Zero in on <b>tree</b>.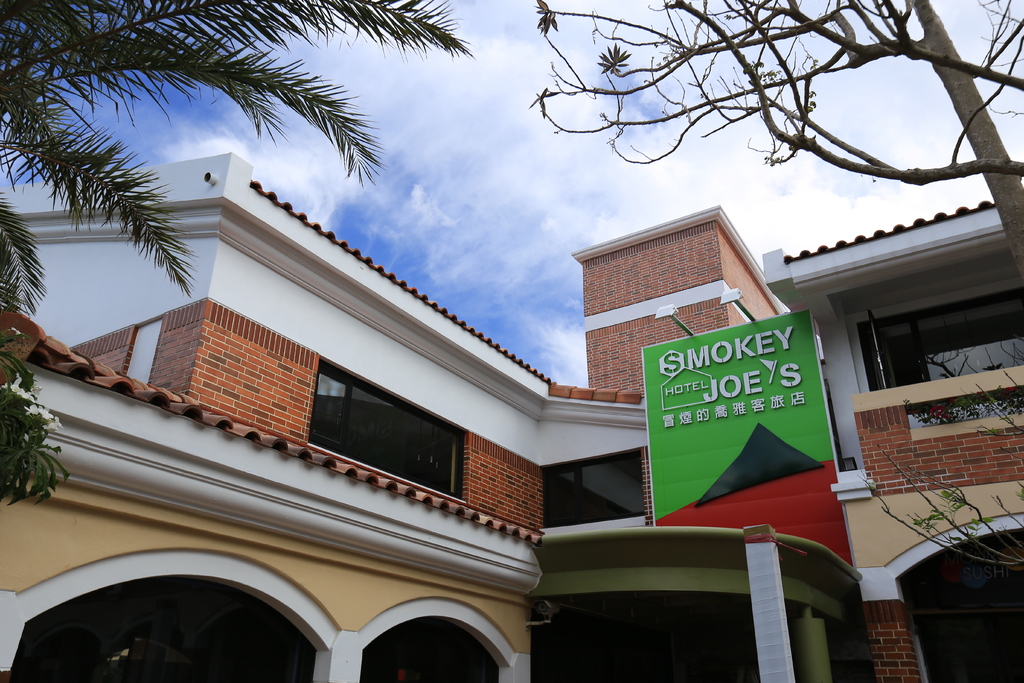
Zeroed in: crop(0, 0, 477, 327).
